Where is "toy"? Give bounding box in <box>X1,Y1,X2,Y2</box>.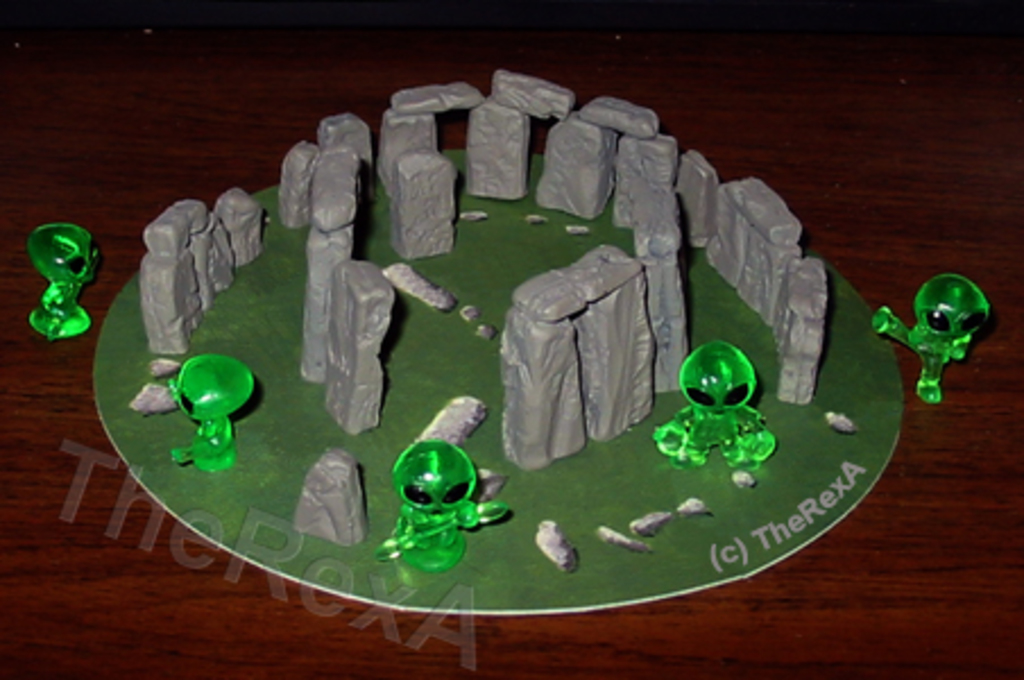
<box>274,138,326,229</box>.
